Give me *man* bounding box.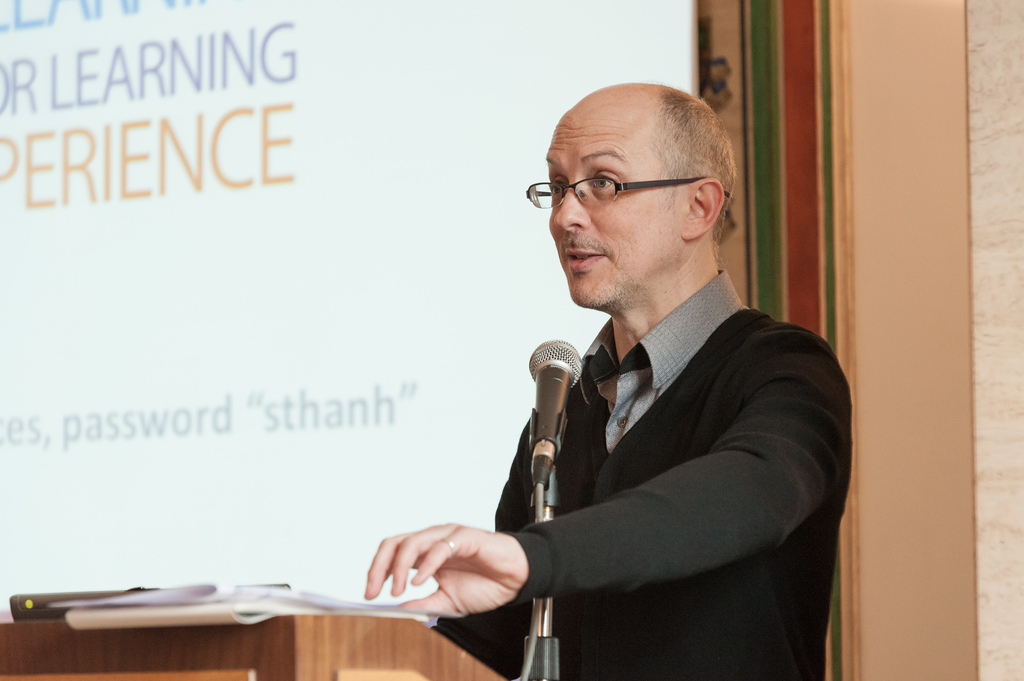
[404, 90, 864, 673].
